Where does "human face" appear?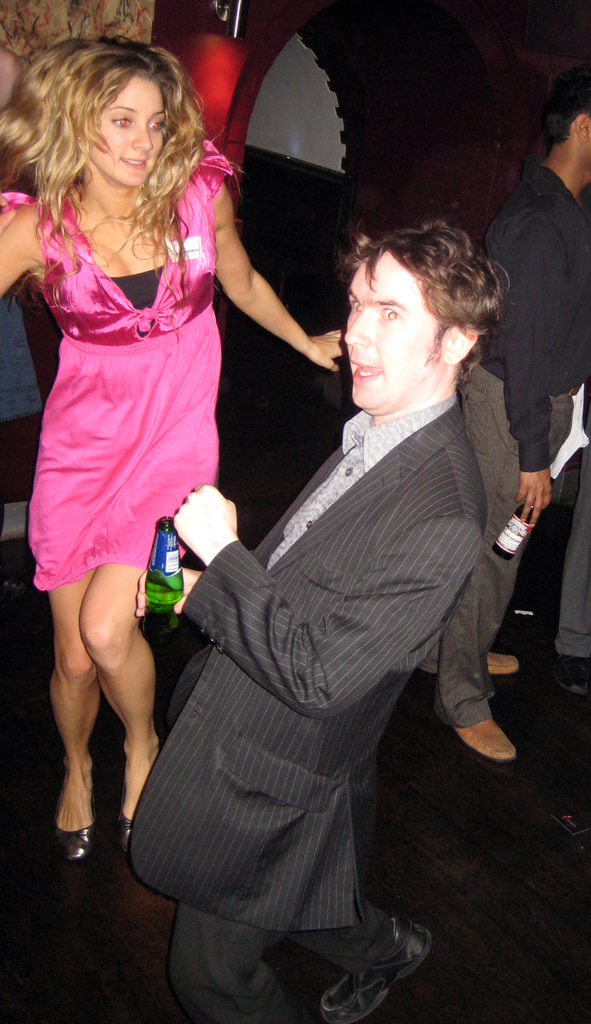
Appears at 575:123:590:189.
